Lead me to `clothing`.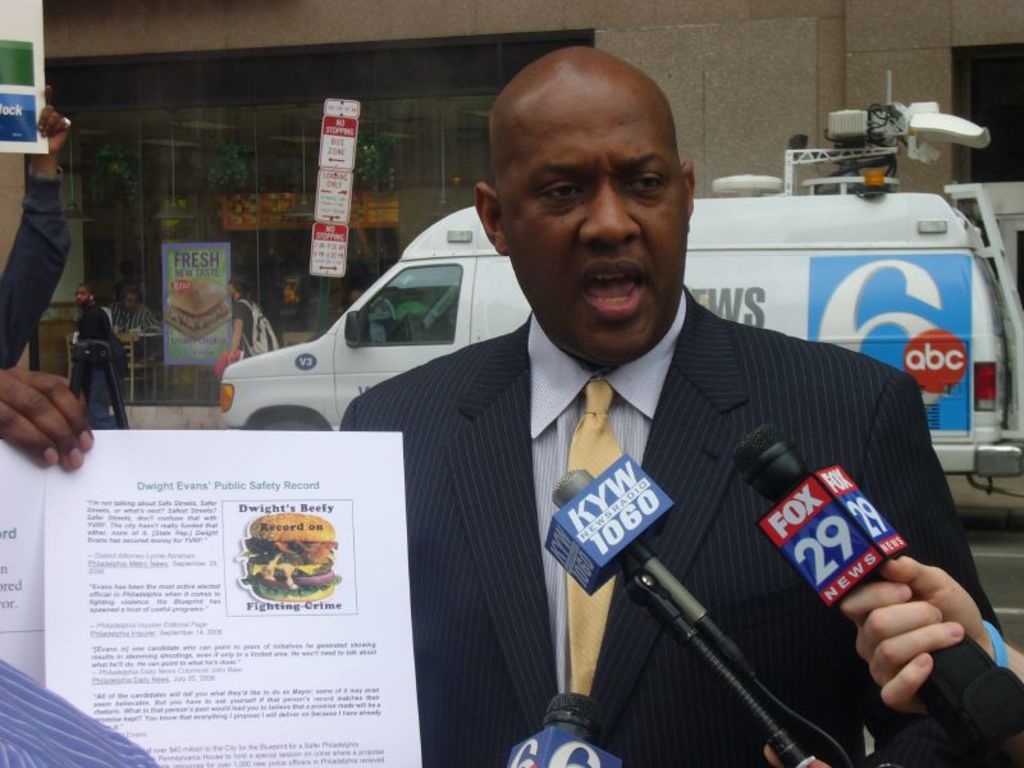
Lead to box(83, 366, 128, 422).
